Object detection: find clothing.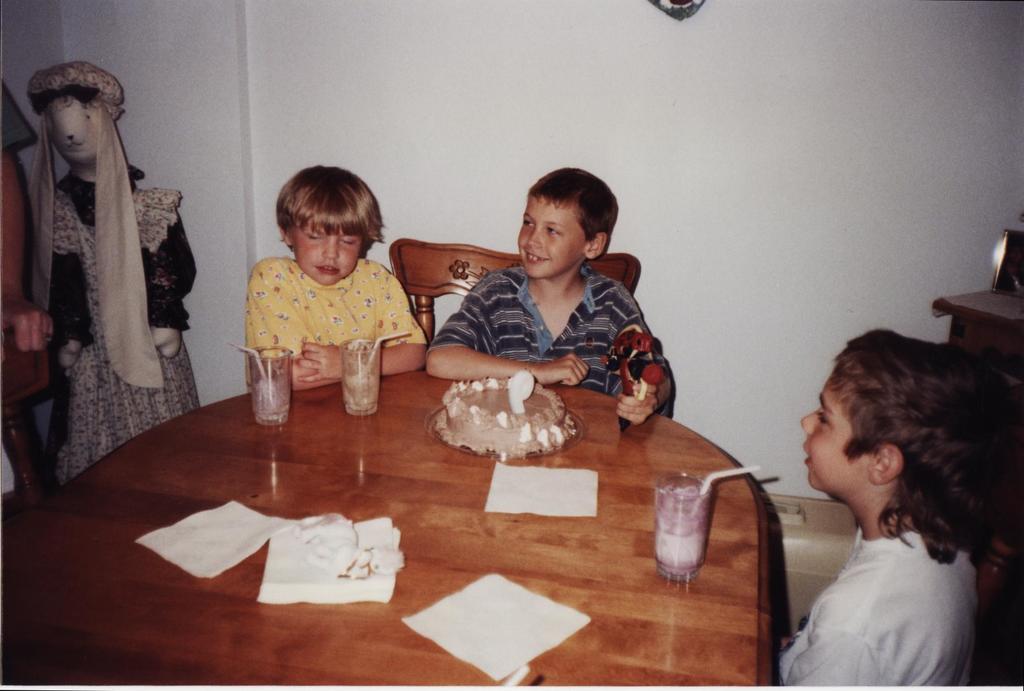
bbox=[31, 169, 202, 481].
